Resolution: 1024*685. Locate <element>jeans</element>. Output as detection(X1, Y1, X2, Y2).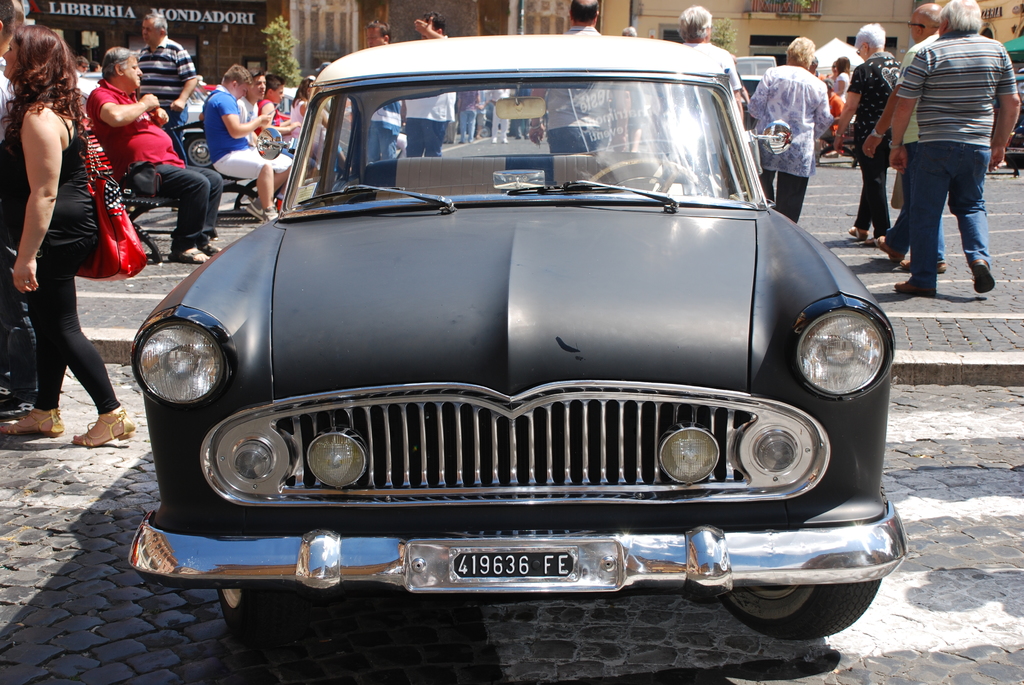
detection(556, 126, 604, 154).
